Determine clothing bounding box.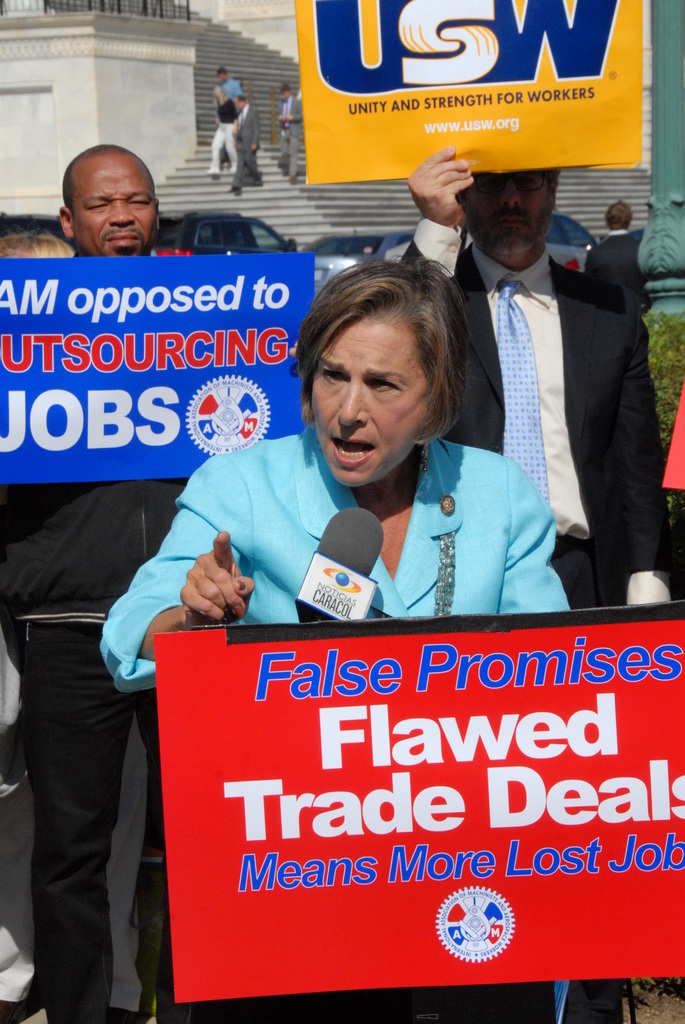
Determined: (x1=0, y1=652, x2=22, y2=743).
